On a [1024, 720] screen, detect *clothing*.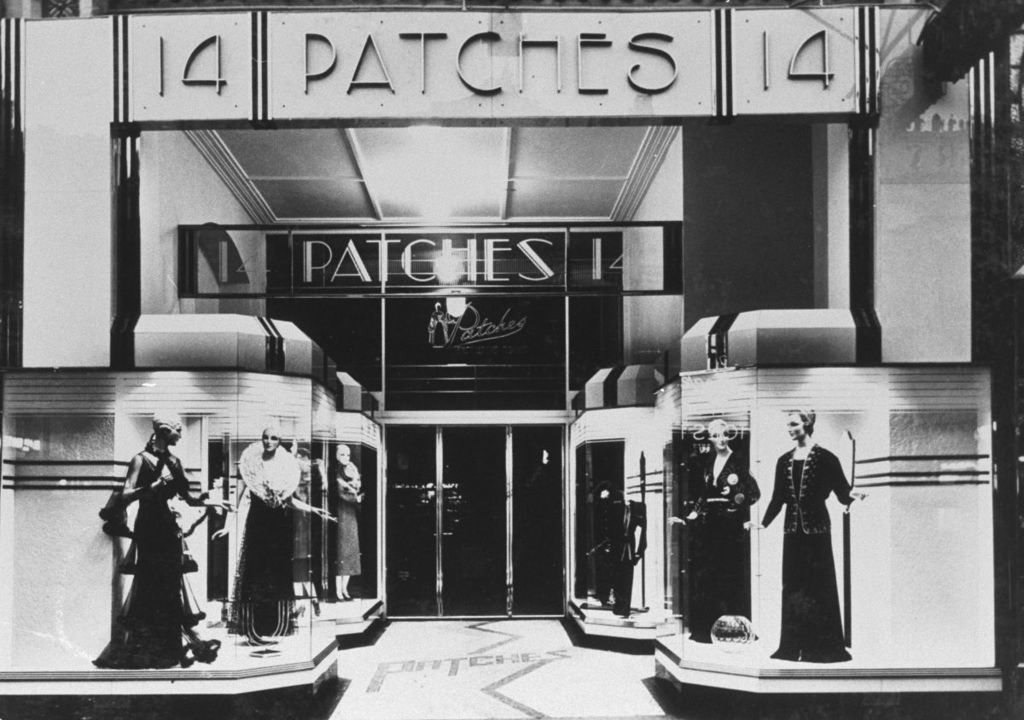
x1=229 y1=441 x2=296 y2=639.
